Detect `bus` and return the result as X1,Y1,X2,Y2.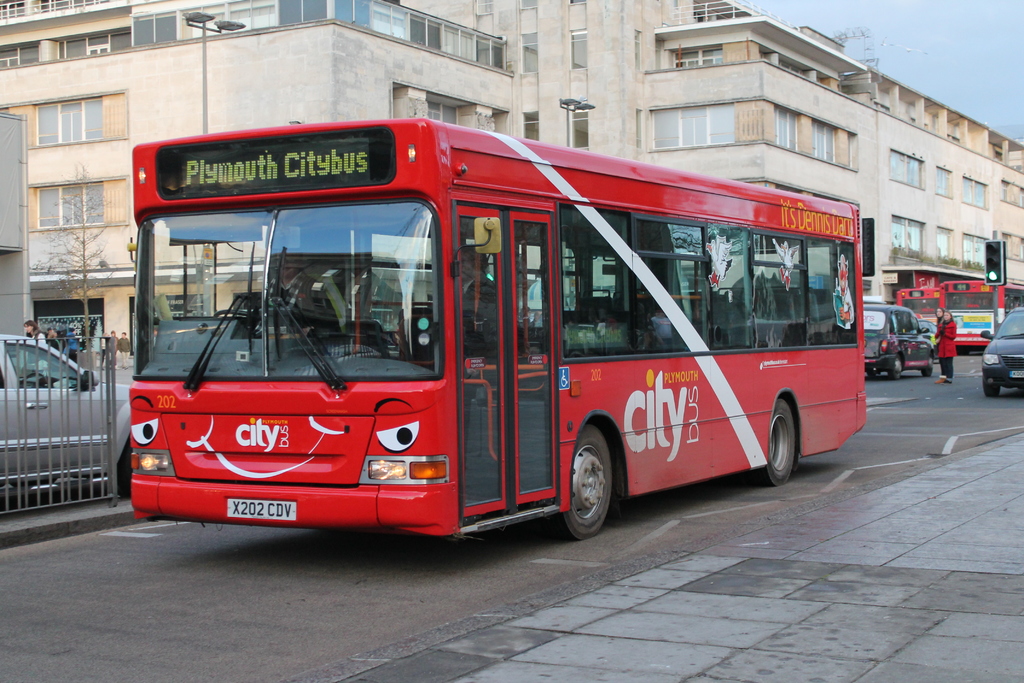
131,116,865,536.
